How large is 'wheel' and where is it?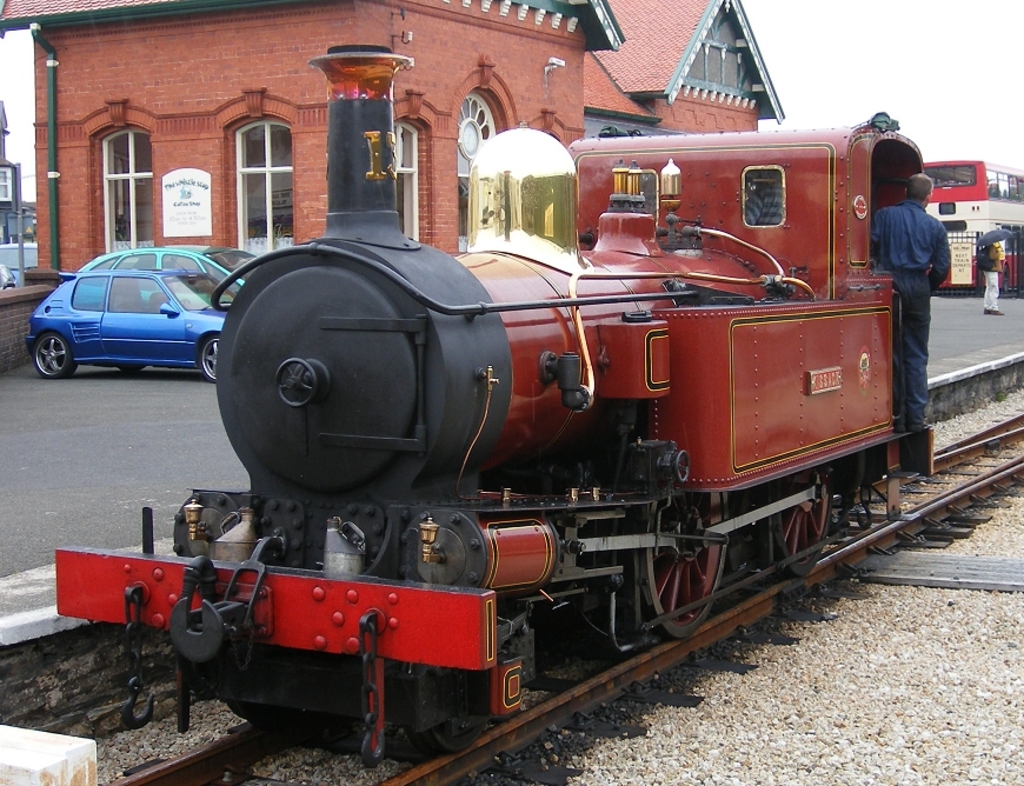
Bounding box: select_region(119, 362, 146, 373).
